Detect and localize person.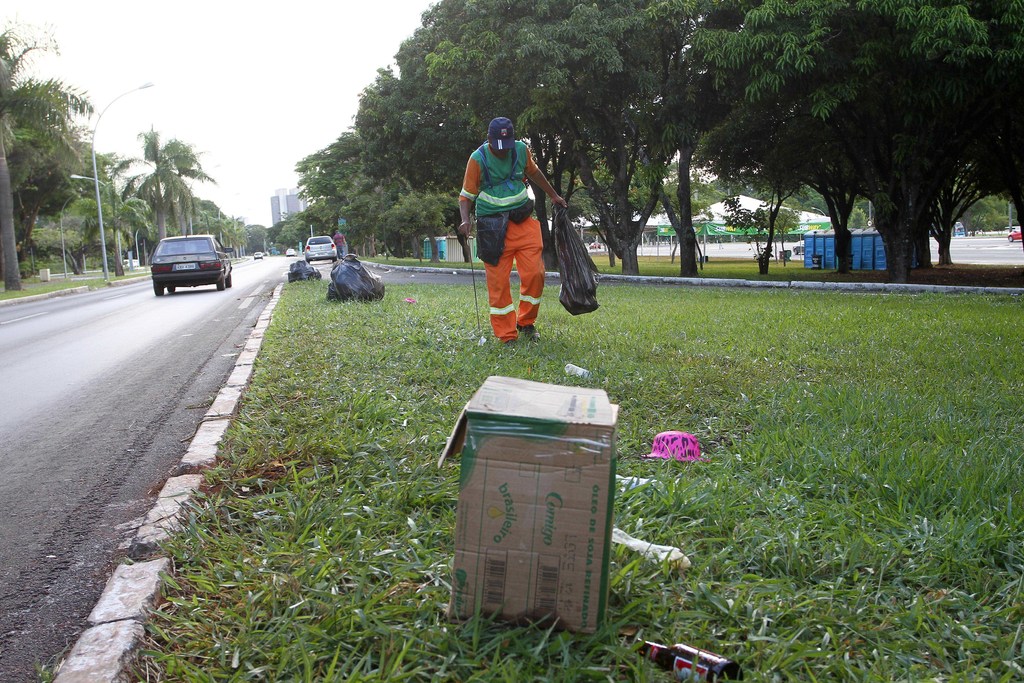
Localized at 454 118 575 362.
